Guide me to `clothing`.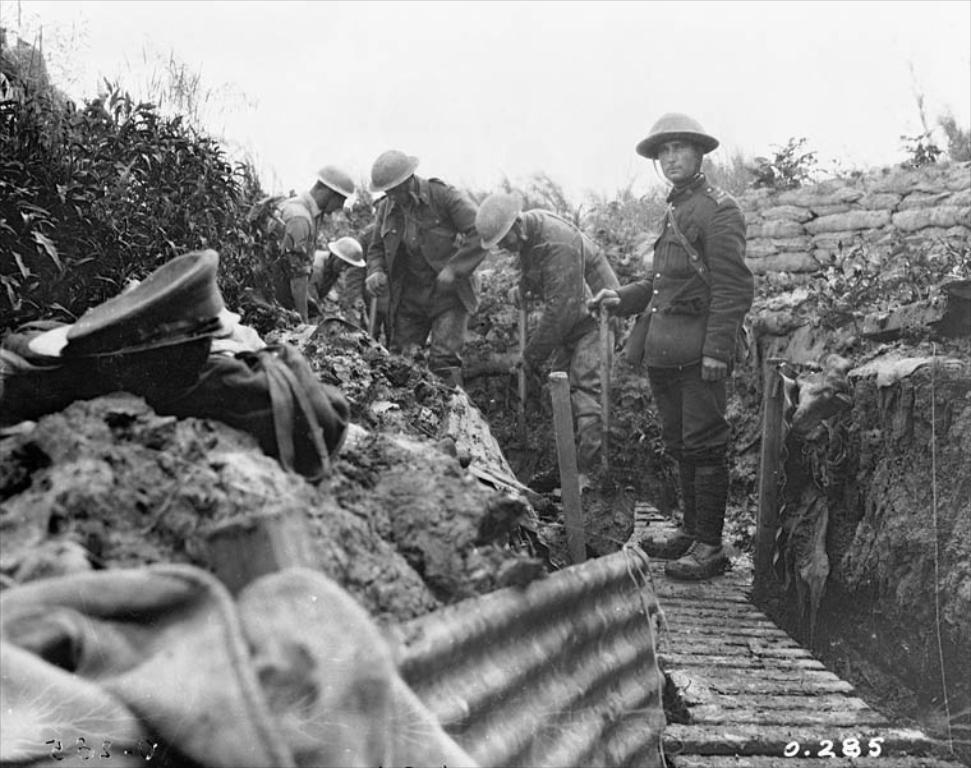
Guidance: 613, 146, 768, 530.
